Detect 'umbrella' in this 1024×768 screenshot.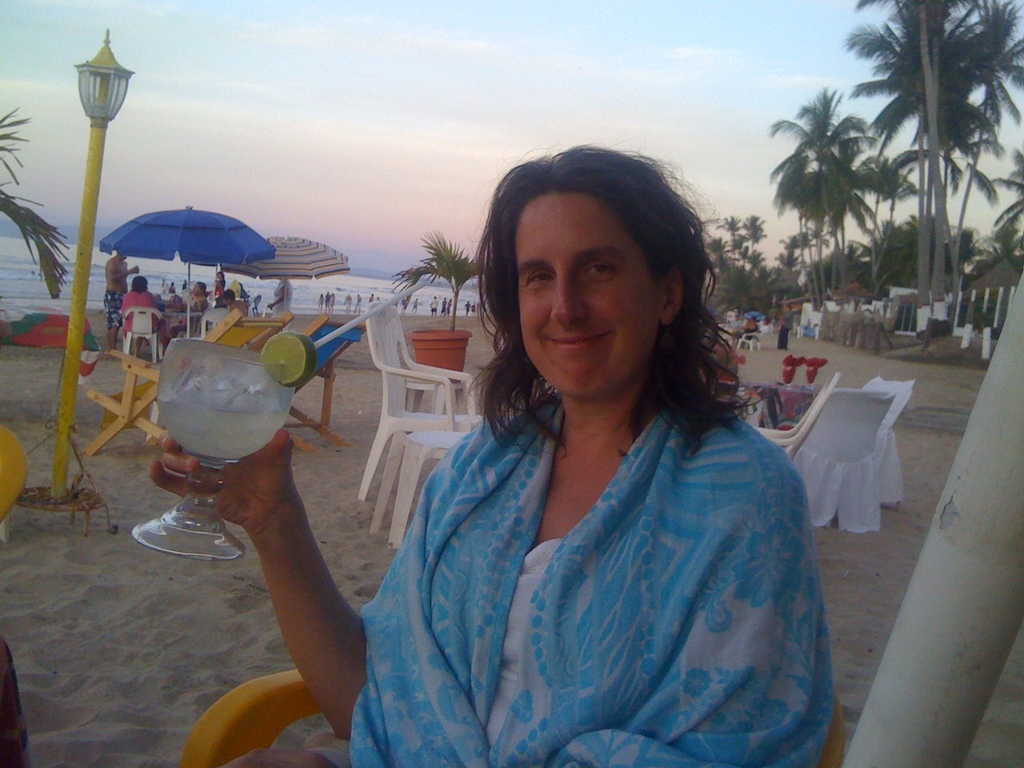
Detection: [x1=216, y1=233, x2=348, y2=311].
